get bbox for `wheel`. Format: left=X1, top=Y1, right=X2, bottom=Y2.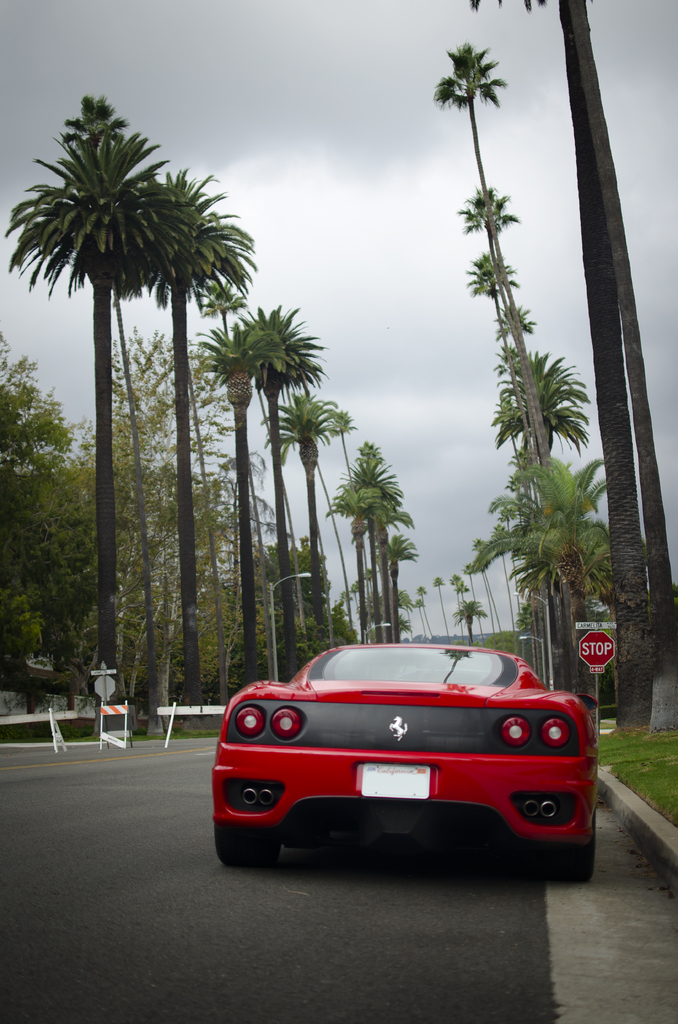
left=545, top=810, right=597, bottom=884.
